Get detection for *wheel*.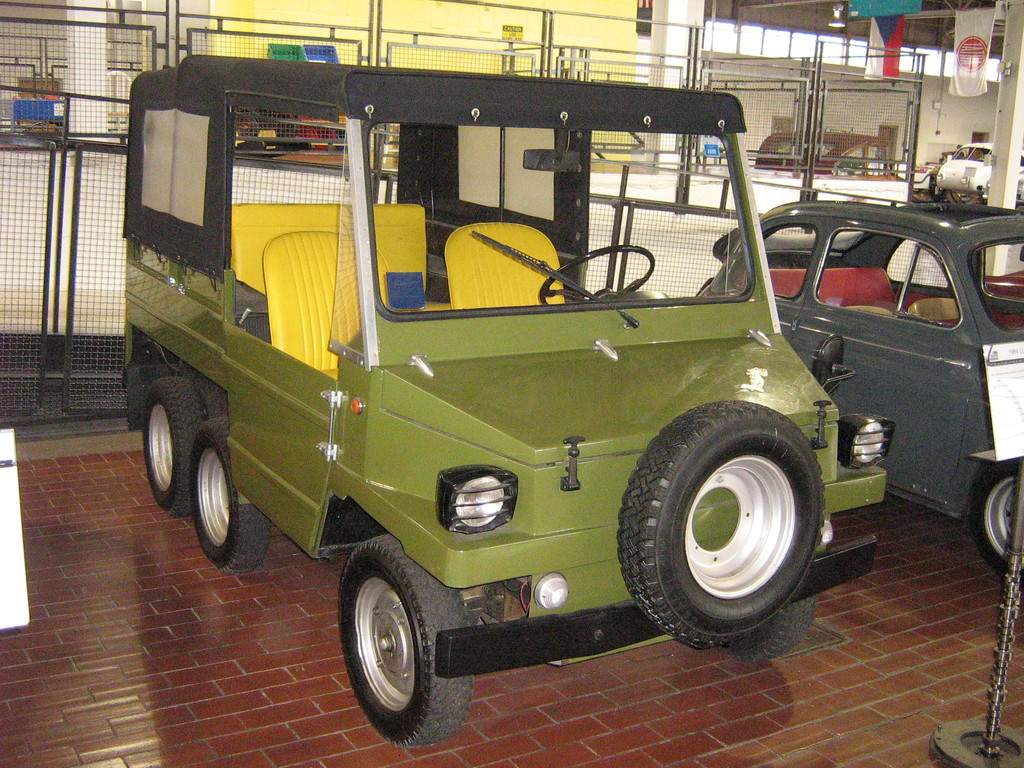
Detection: <bbox>616, 397, 827, 650</bbox>.
